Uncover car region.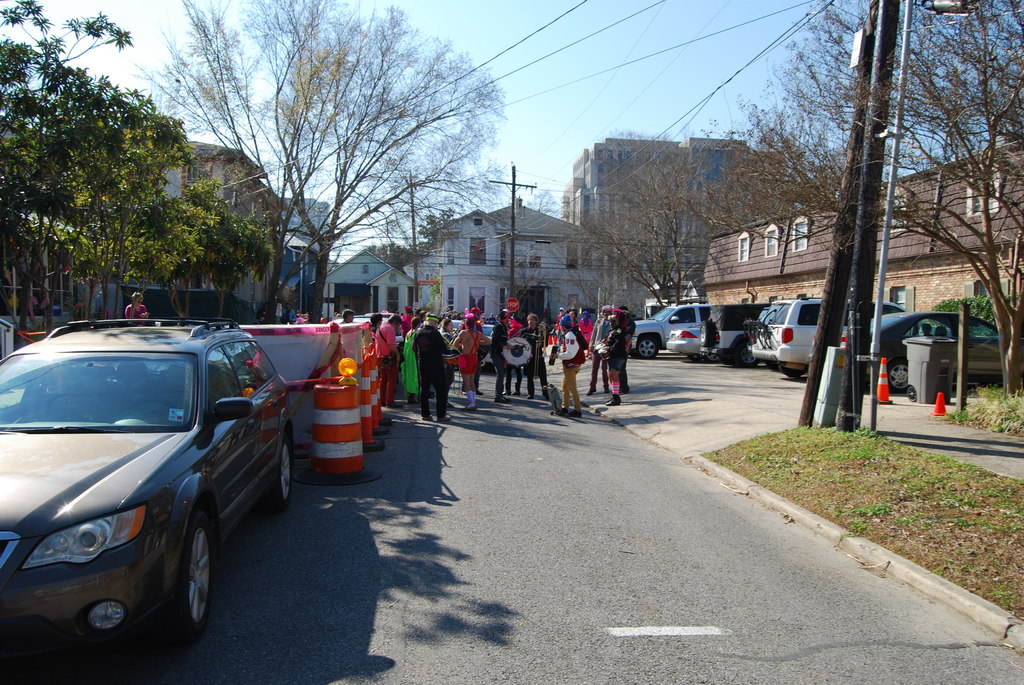
Uncovered: 753/293/897/365.
